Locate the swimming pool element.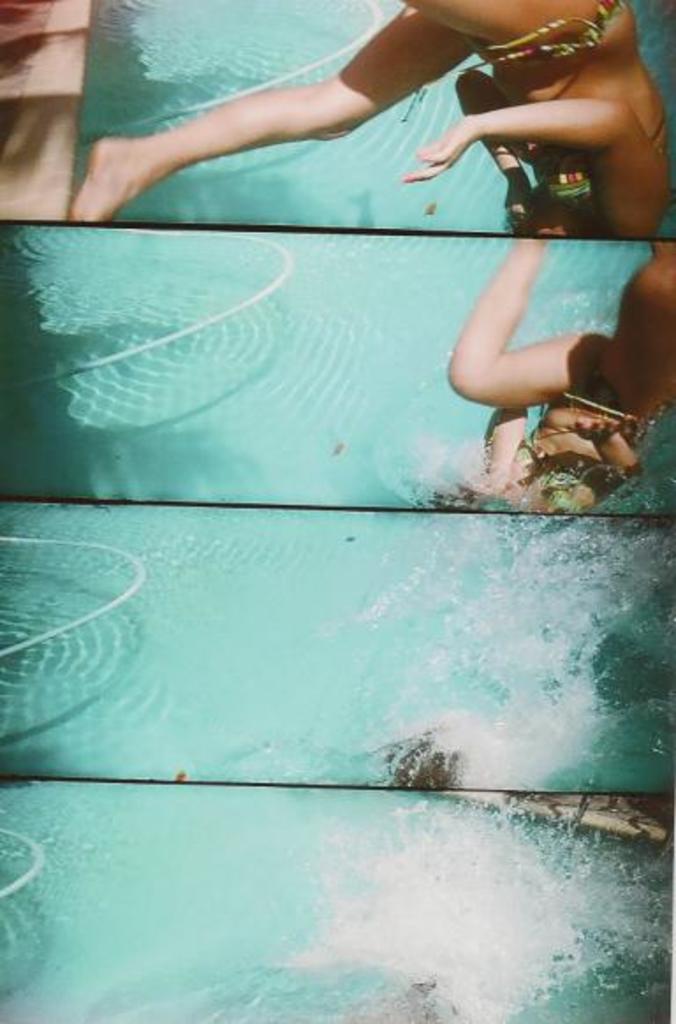
Element bbox: select_region(0, 0, 674, 1022).
